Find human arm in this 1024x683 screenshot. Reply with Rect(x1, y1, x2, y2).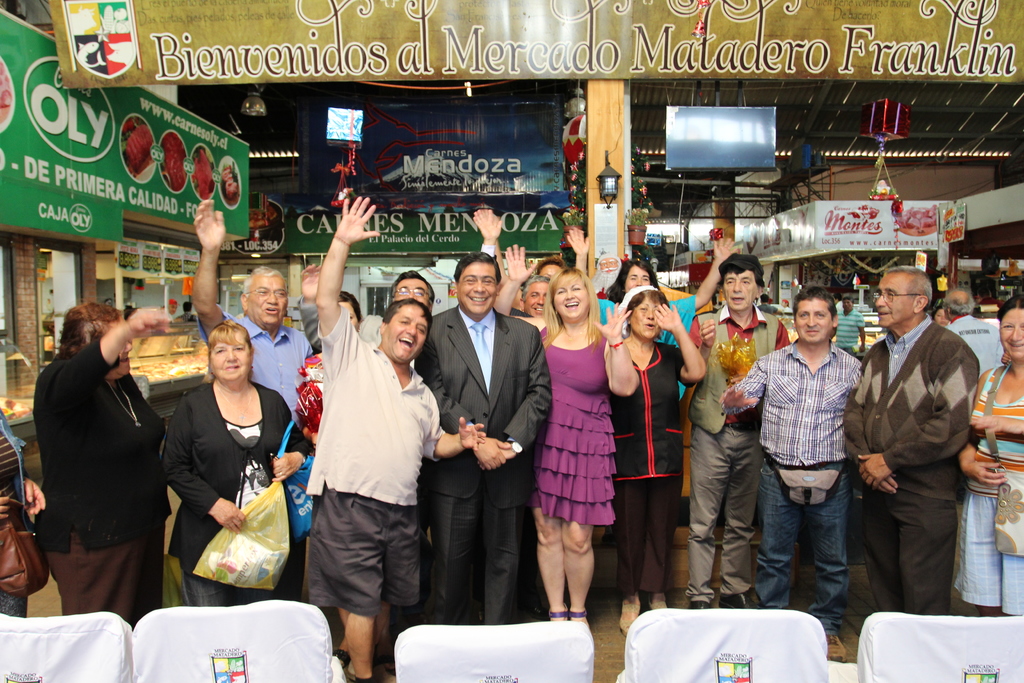
Rect(569, 224, 588, 276).
